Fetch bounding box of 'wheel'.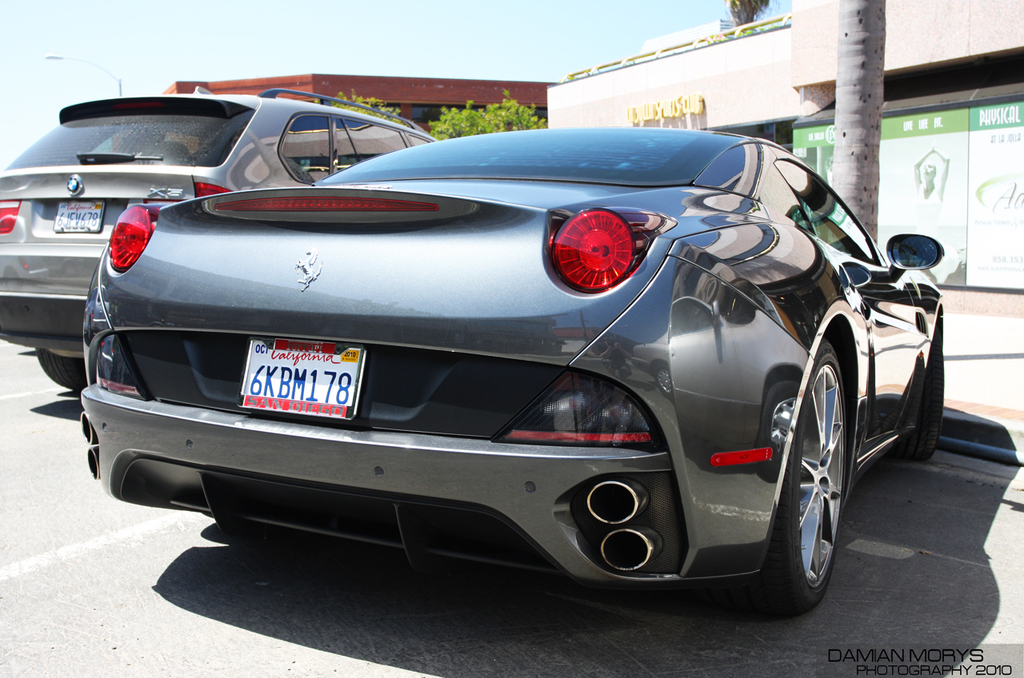
Bbox: 777/330/870/621.
